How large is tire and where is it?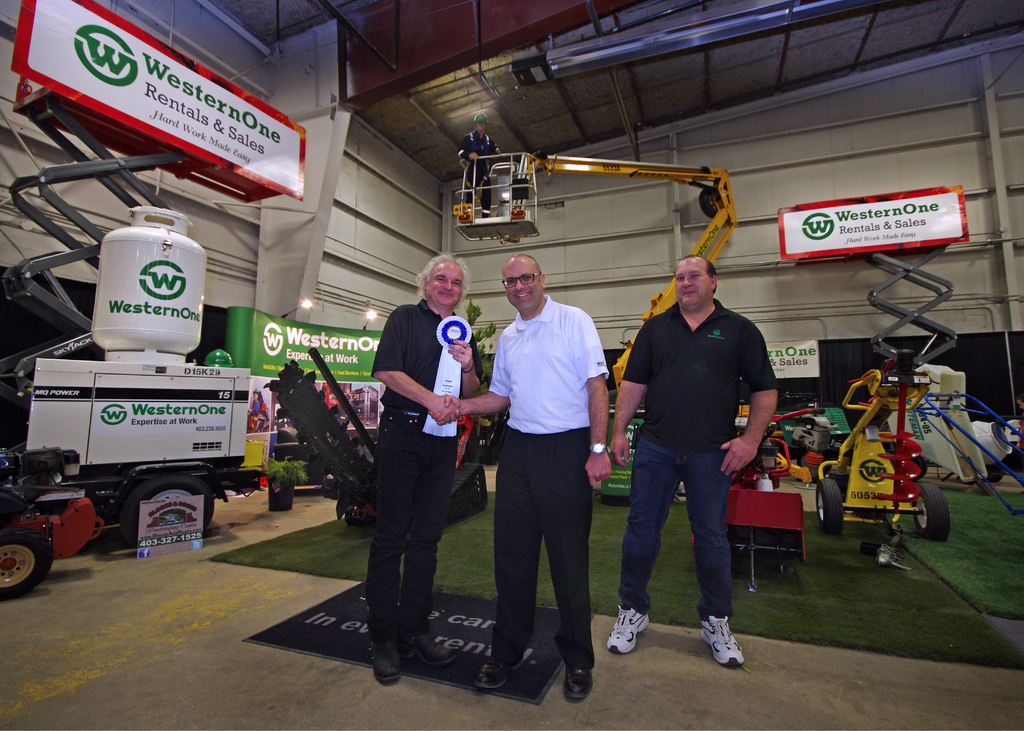
Bounding box: 0/526/51/598.
